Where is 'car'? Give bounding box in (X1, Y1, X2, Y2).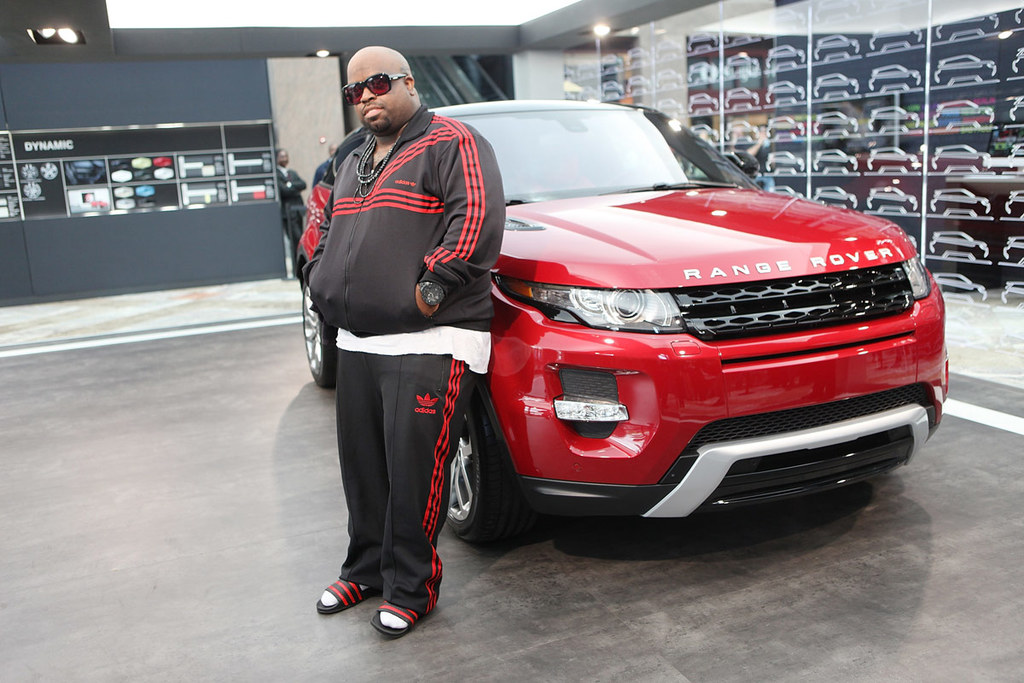
(930, 272, 986, 301).
